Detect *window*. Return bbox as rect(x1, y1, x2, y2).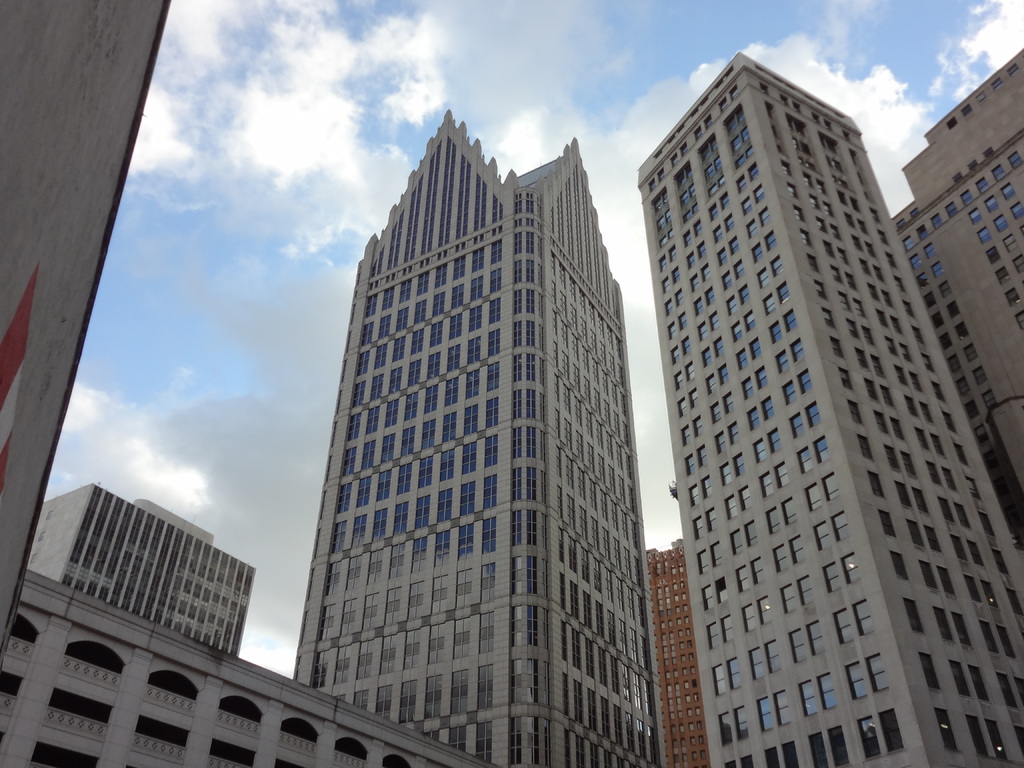
rect(650, 192, 664, 214).
